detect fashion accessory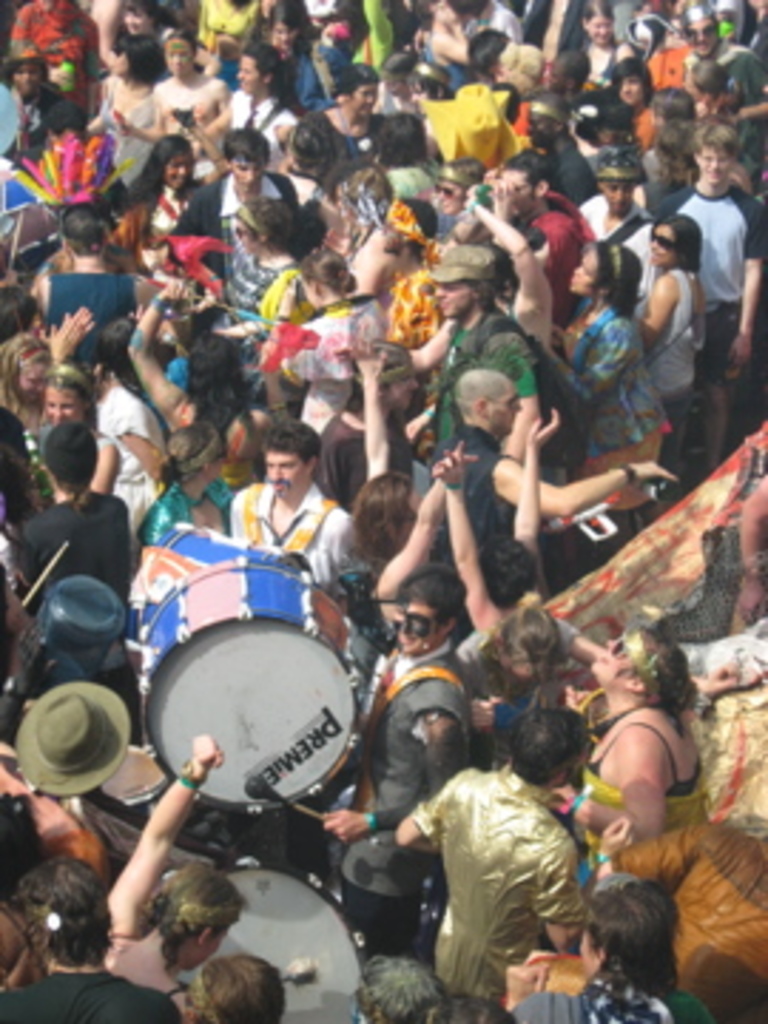
rect(683, 23, 717, 40)
